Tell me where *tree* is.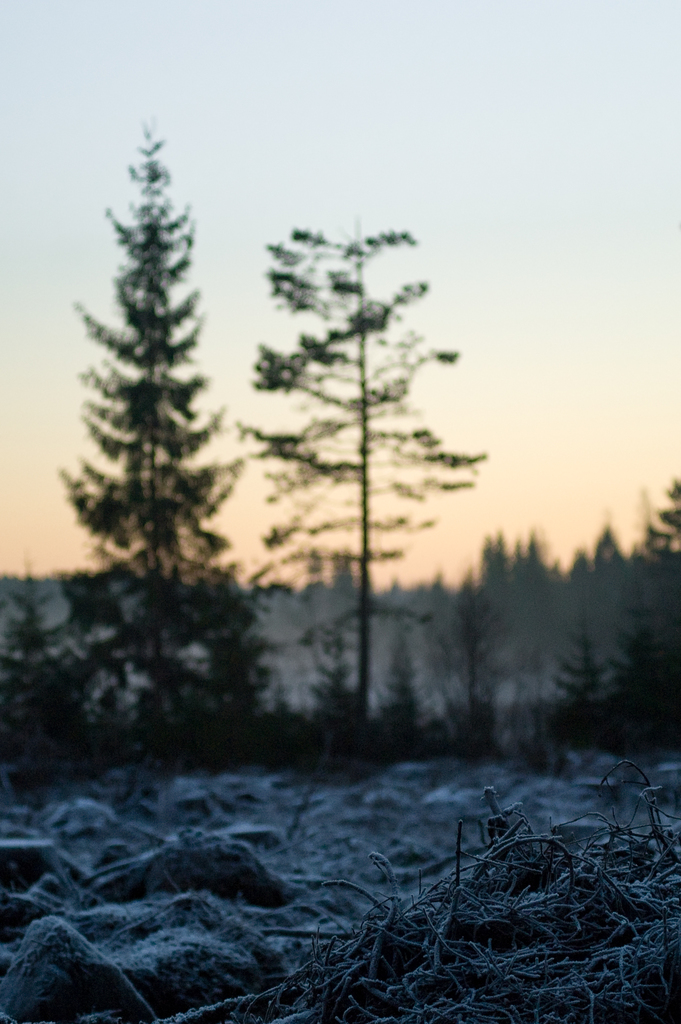
*tree* is at 240,204,489,759.
